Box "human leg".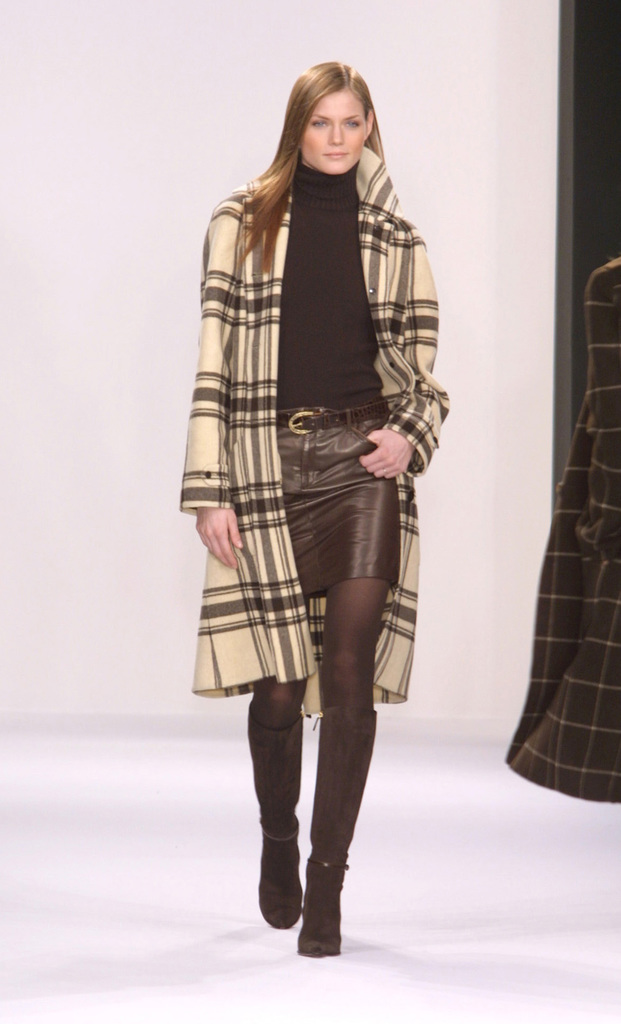
246 449 306 916.
